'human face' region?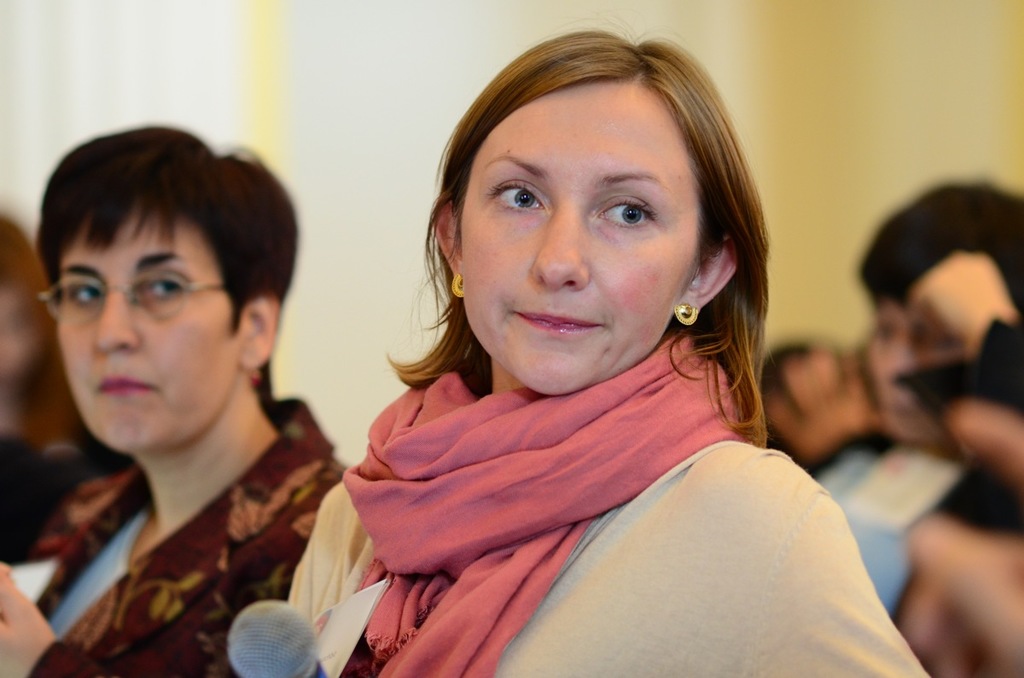
pyautogui.locateOnScreen(461, 84, 694, 392)
